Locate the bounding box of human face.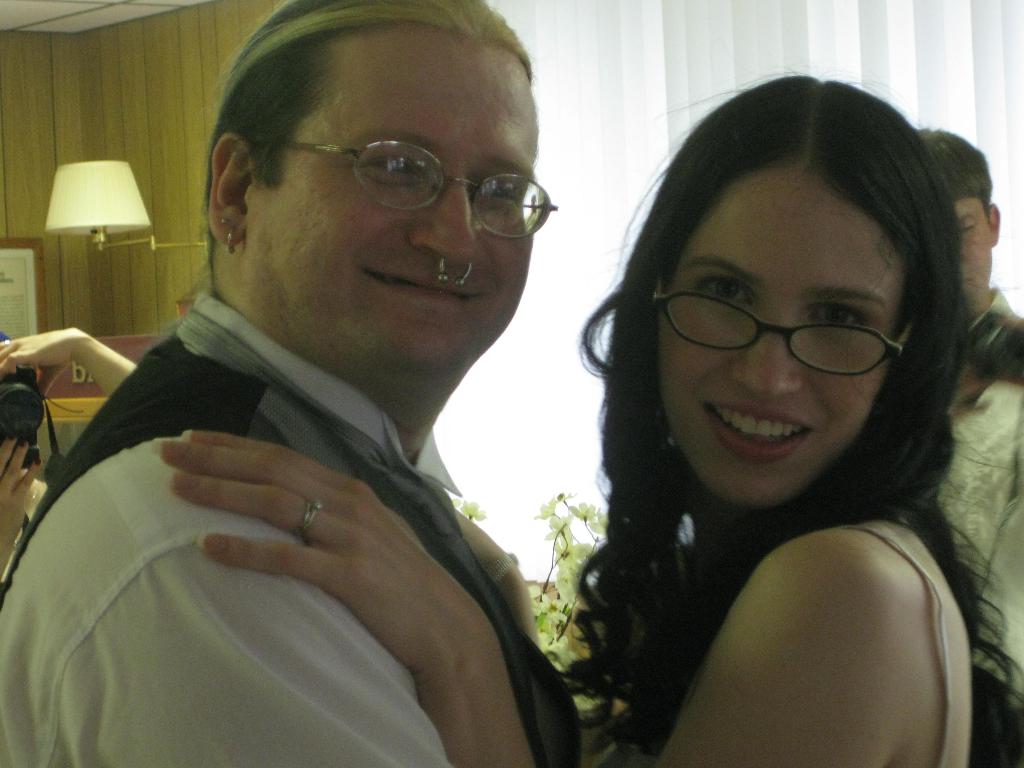
Bounding box: 957/196/992/322.
